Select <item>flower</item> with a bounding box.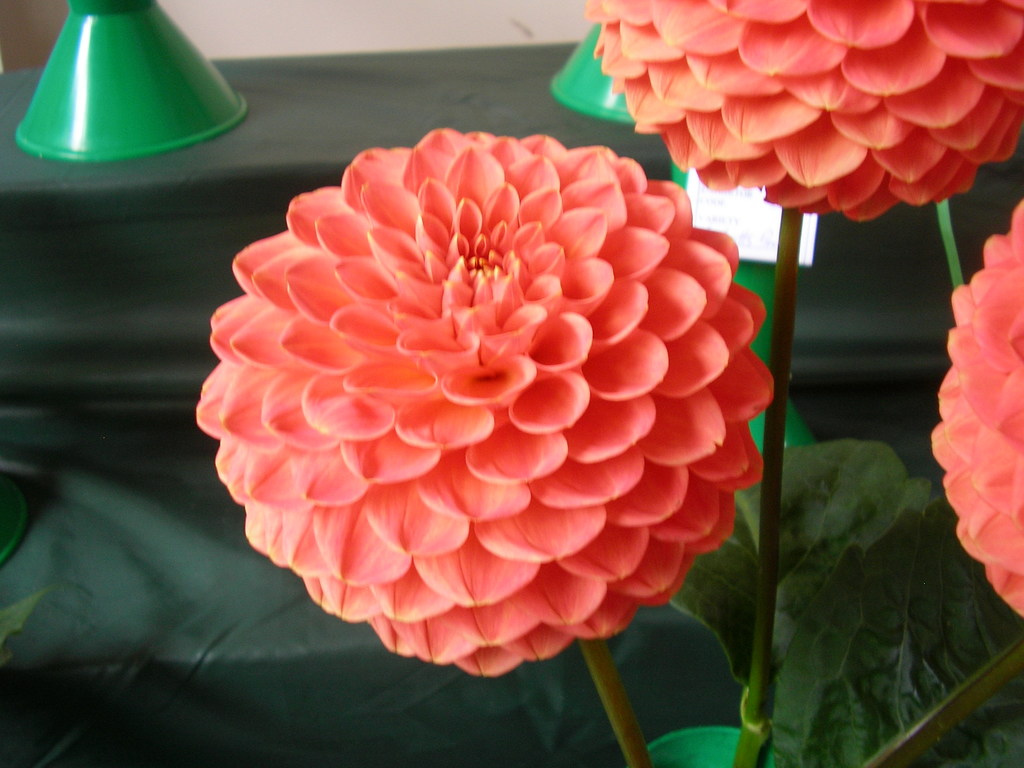
Rect(586, 0, 1023, 223).
